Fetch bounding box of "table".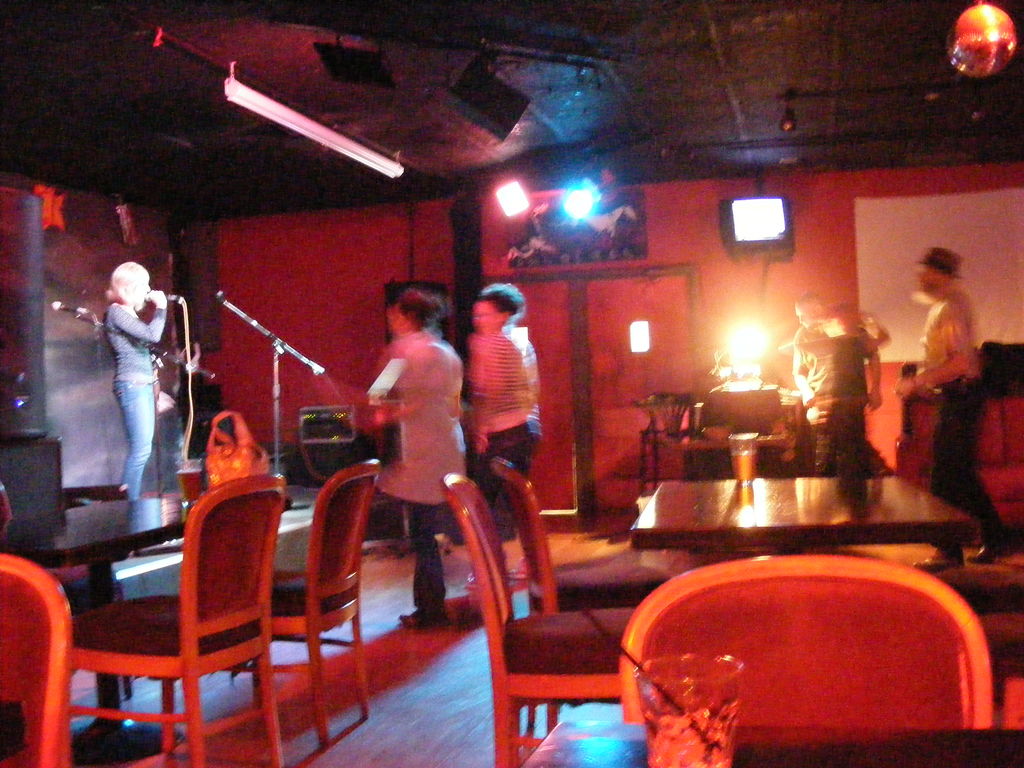
Bbox: bbox(621, 472, 975, 557).
